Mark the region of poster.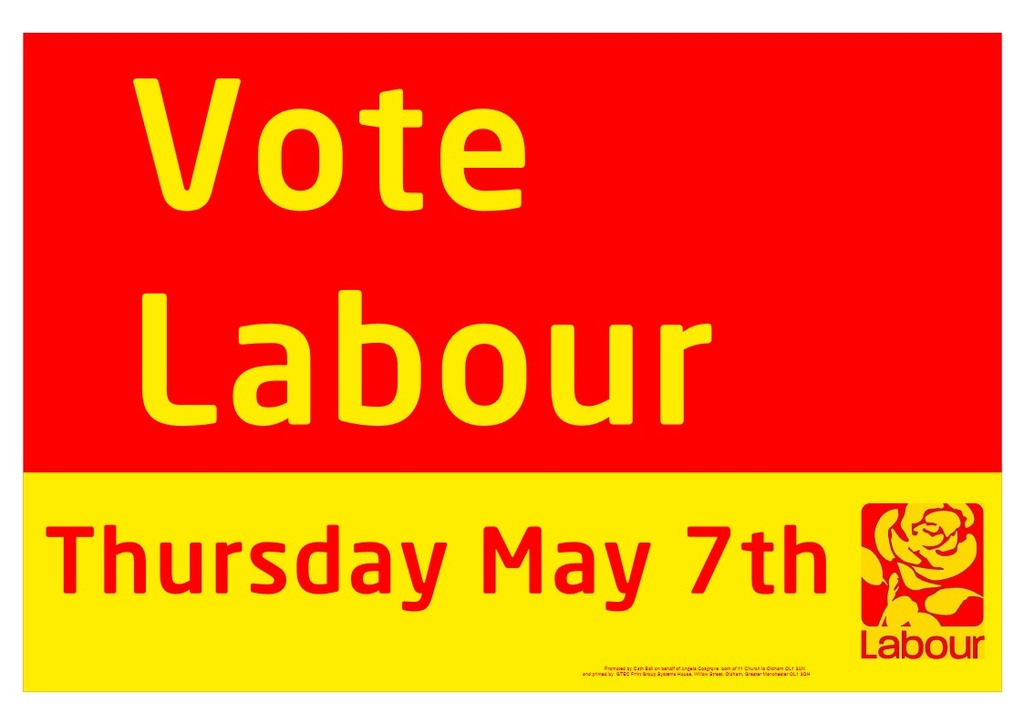
Region: Rect(0, 0, 1023, 723).
